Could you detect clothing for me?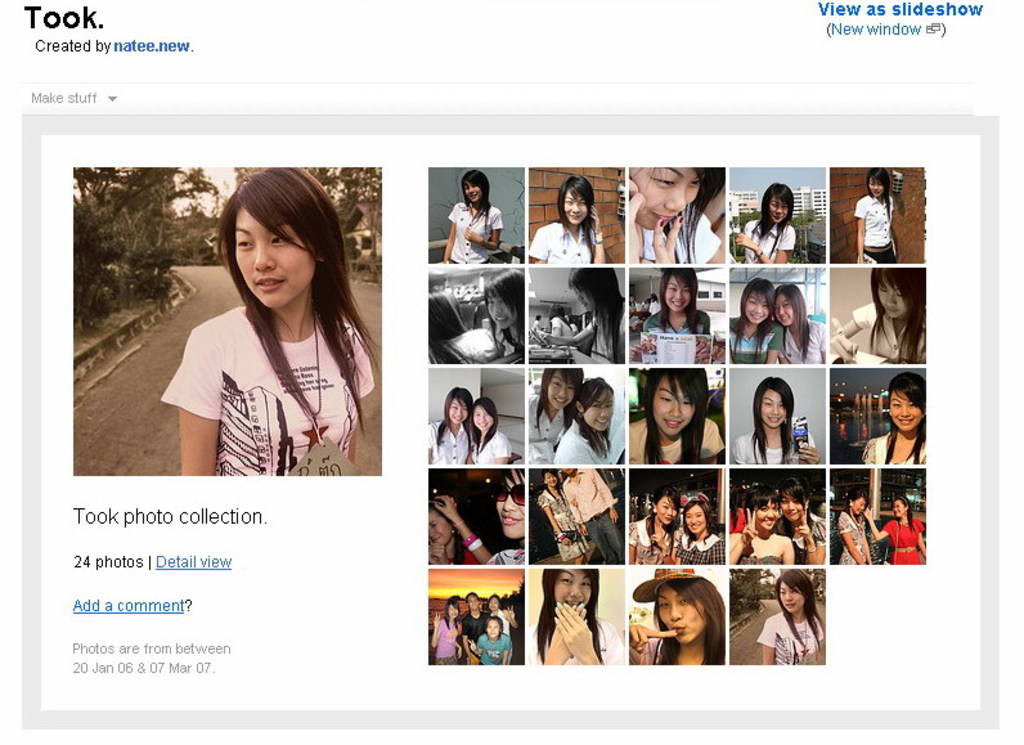
Detection result: 450 201 502 261.
